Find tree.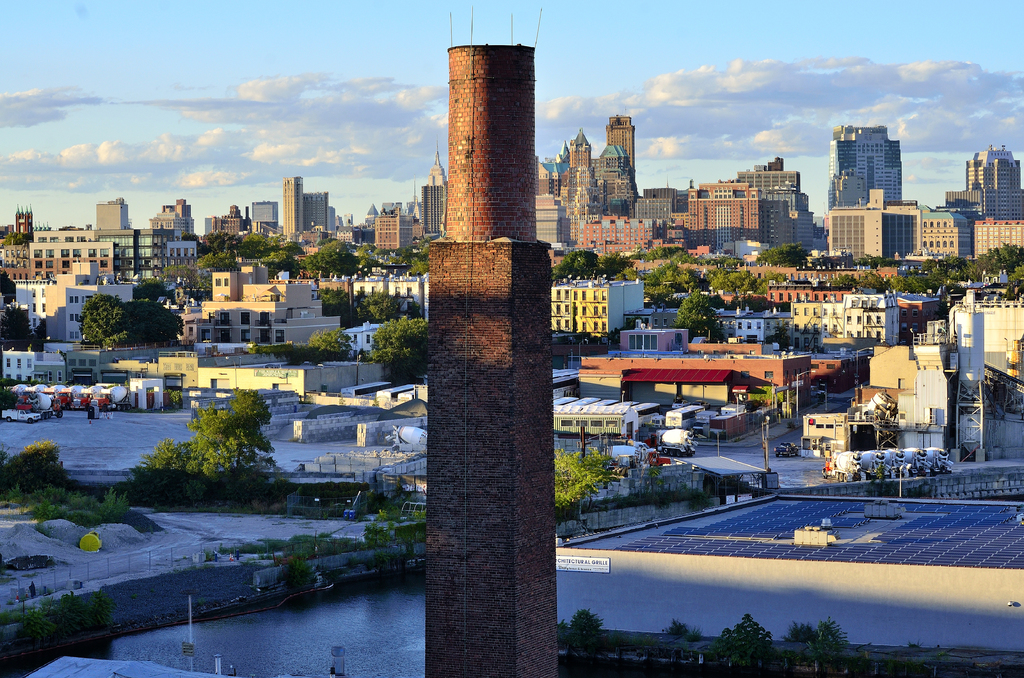
Rect(394, 508, 425, 563).
